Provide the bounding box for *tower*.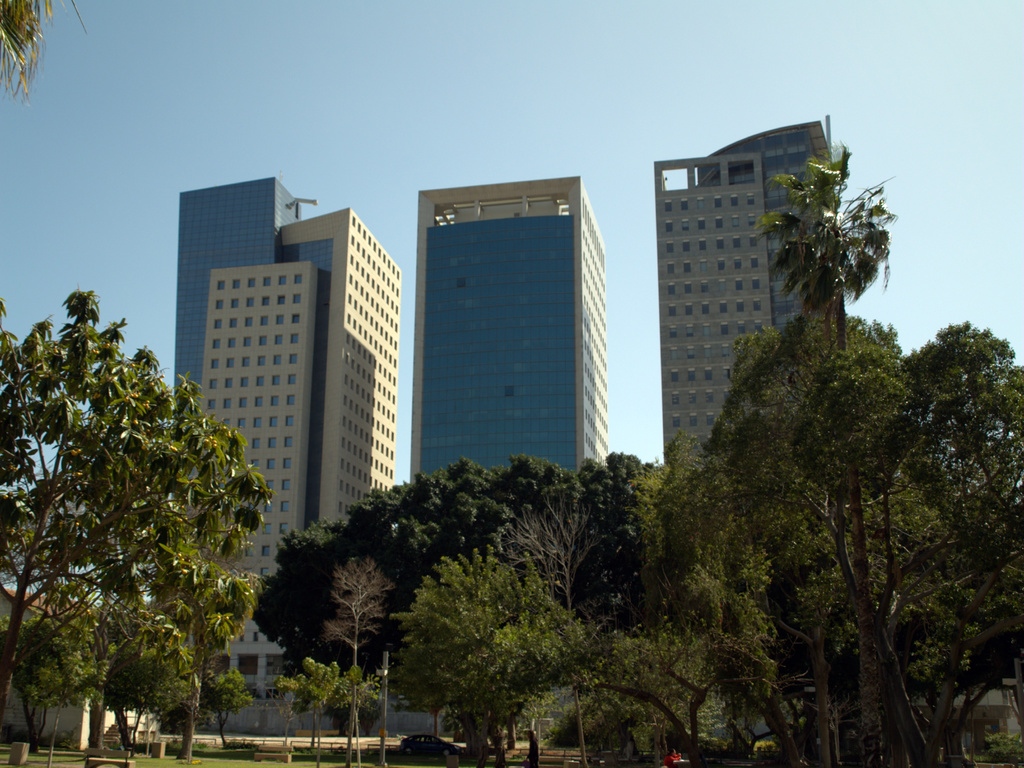
detection(188, 263, 305, 689).
